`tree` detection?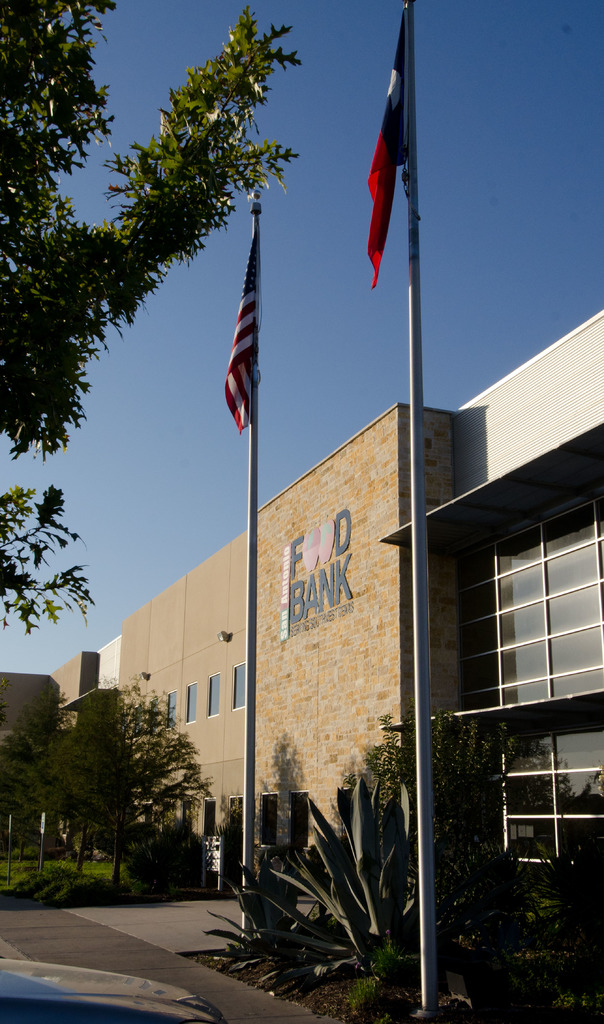
select_region(0, 10, 306, 460)
